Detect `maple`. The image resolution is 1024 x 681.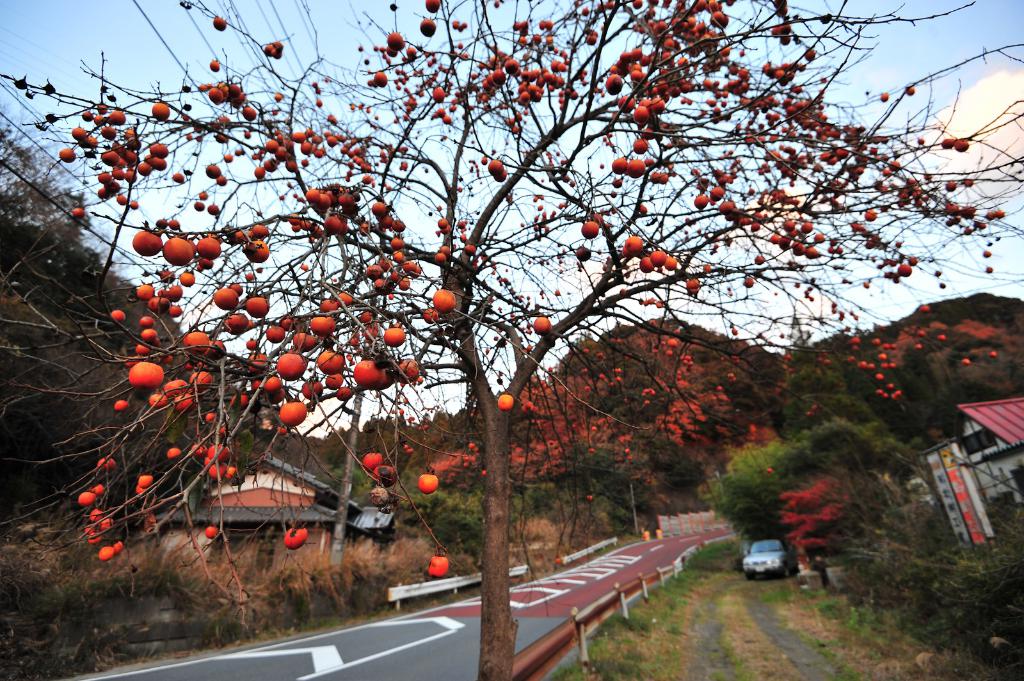
box=[3, 0, 1023, 680].
